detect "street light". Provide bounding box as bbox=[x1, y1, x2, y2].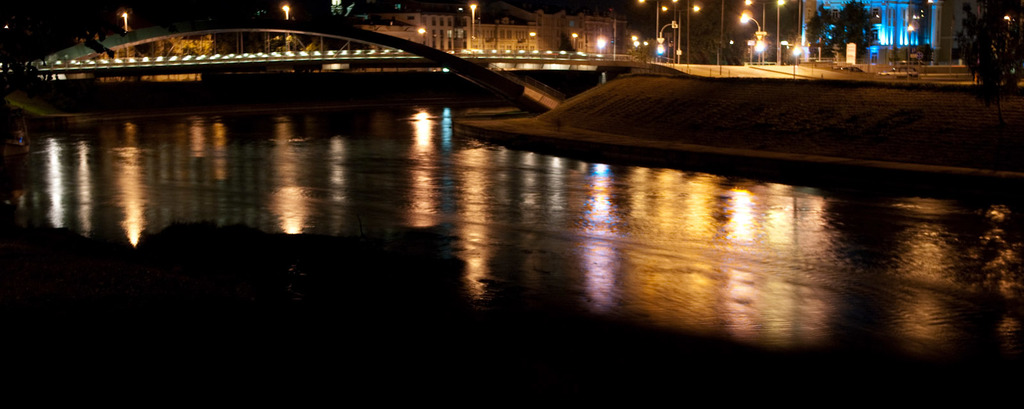
bbox=[739, 17, 762, 66].
